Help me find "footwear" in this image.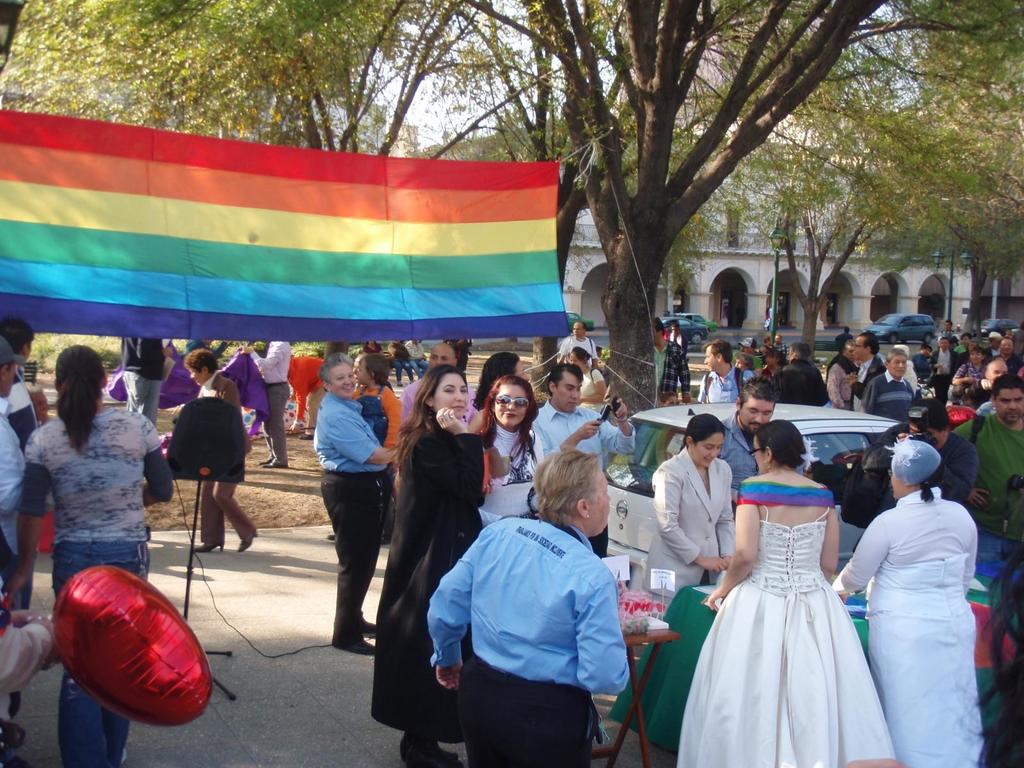
Found it: bbox(189, 533, 231, 556).
